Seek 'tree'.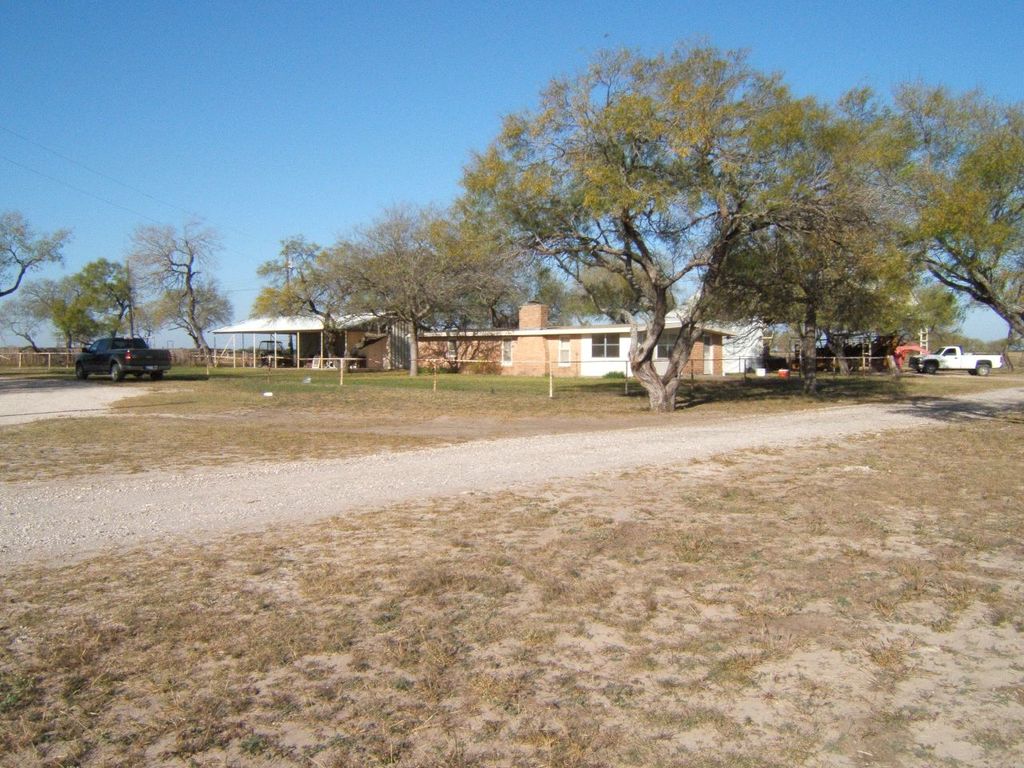
(127,222,227,357).
